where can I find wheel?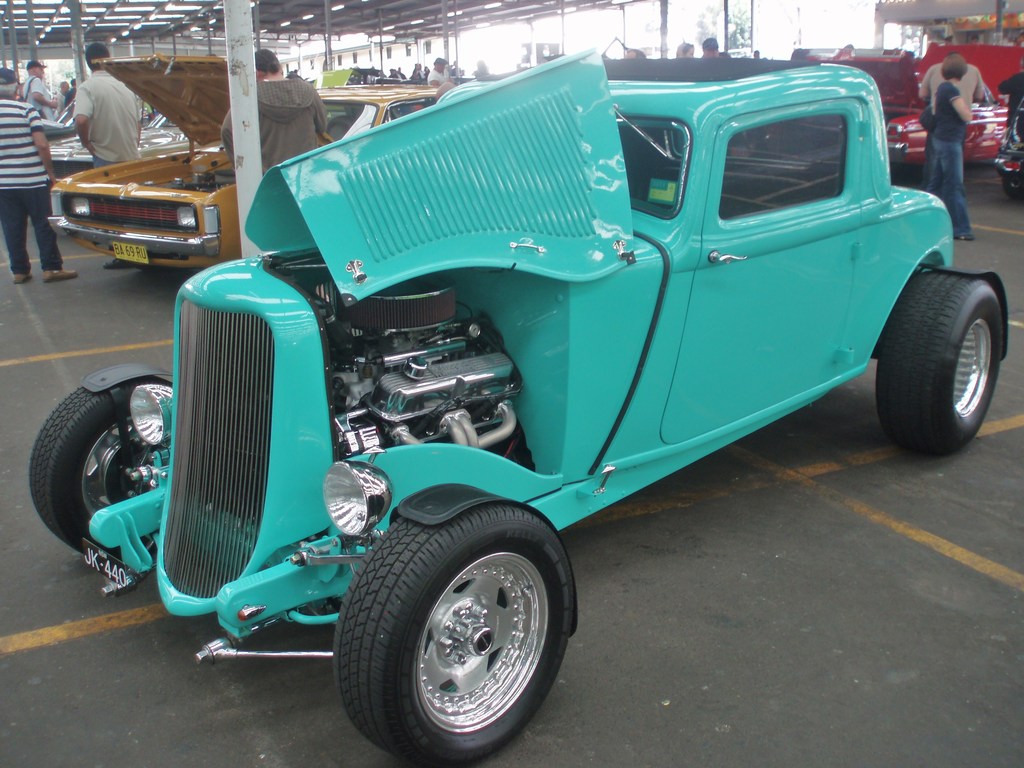
You can find it at [1002, 167, 1023, 199].
